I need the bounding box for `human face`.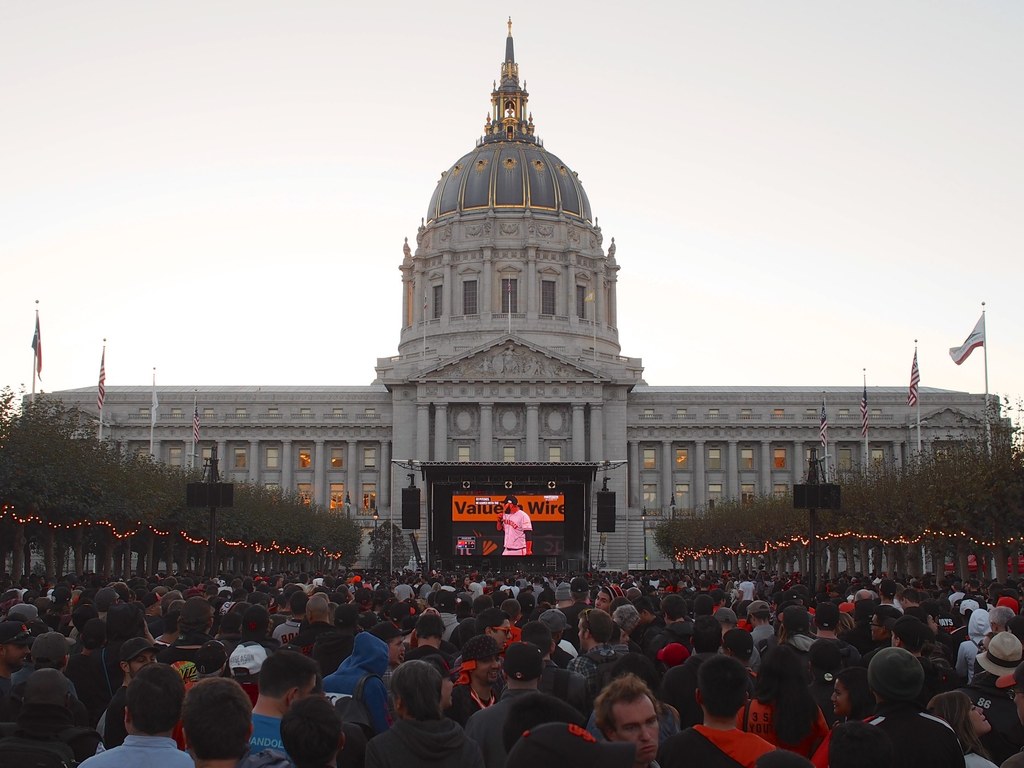
Here it is: 828/678/849/714.
